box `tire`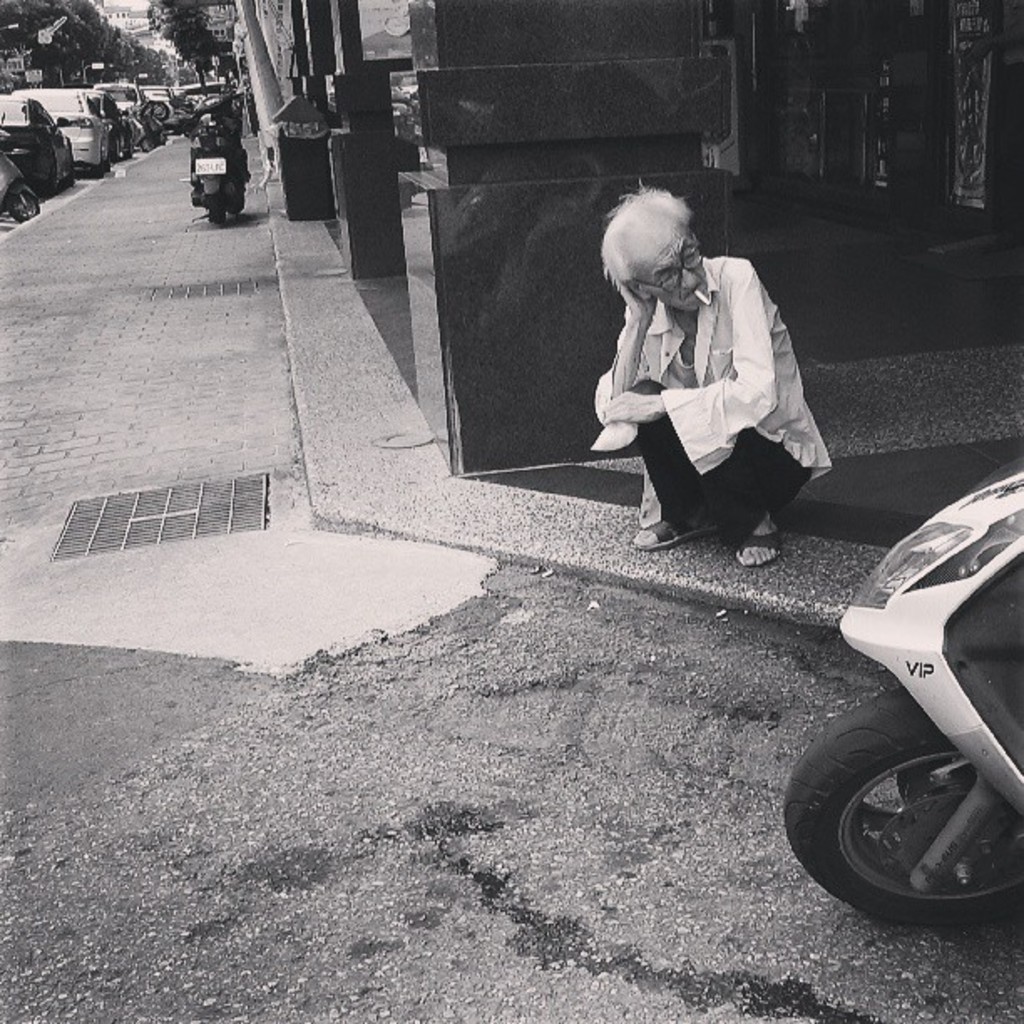
[left=109, top=136, right=120, bottom=164]
